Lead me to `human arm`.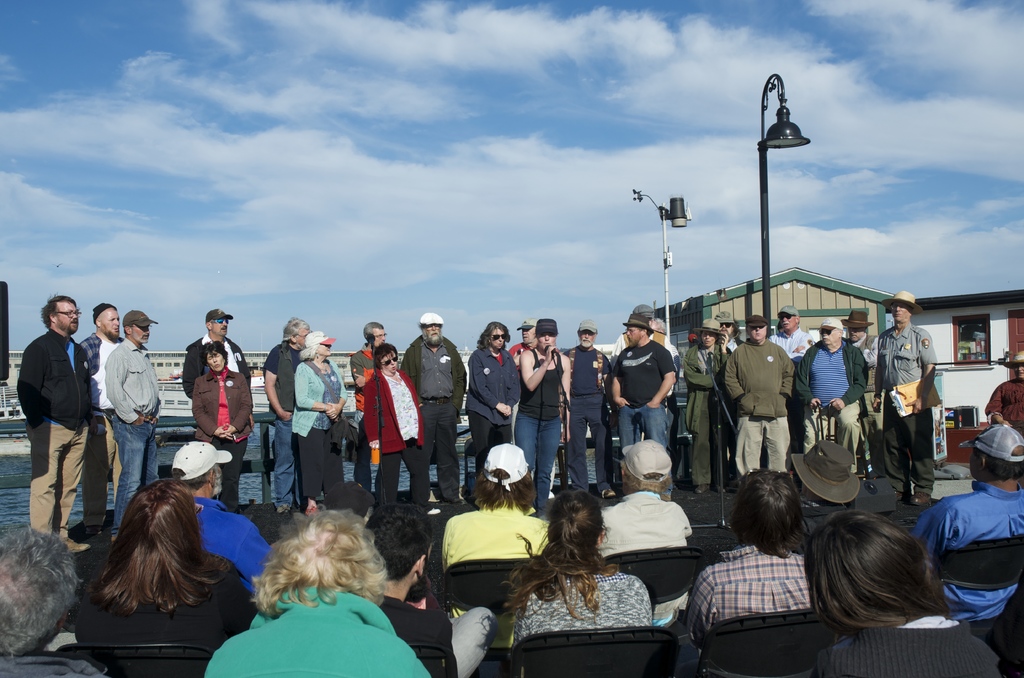
Lead to bbox=[14, 344, 47, 432].
